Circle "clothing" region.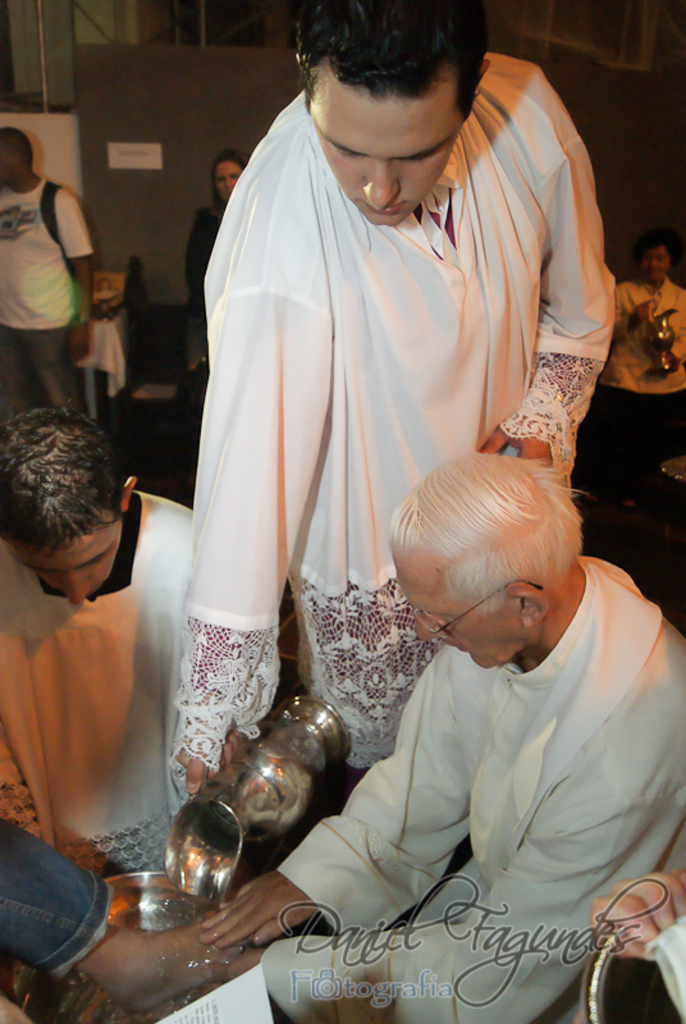
Region: 184/195/242/311.
